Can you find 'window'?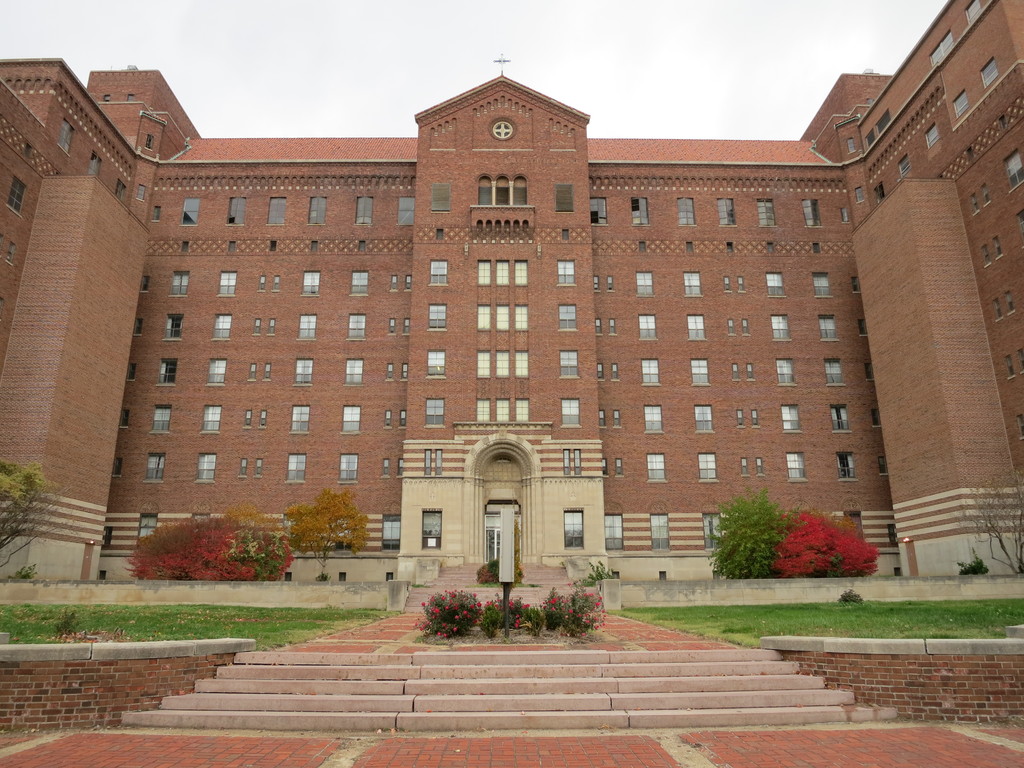
Yes, bounding box: locate(211, 314, 230, 341).
